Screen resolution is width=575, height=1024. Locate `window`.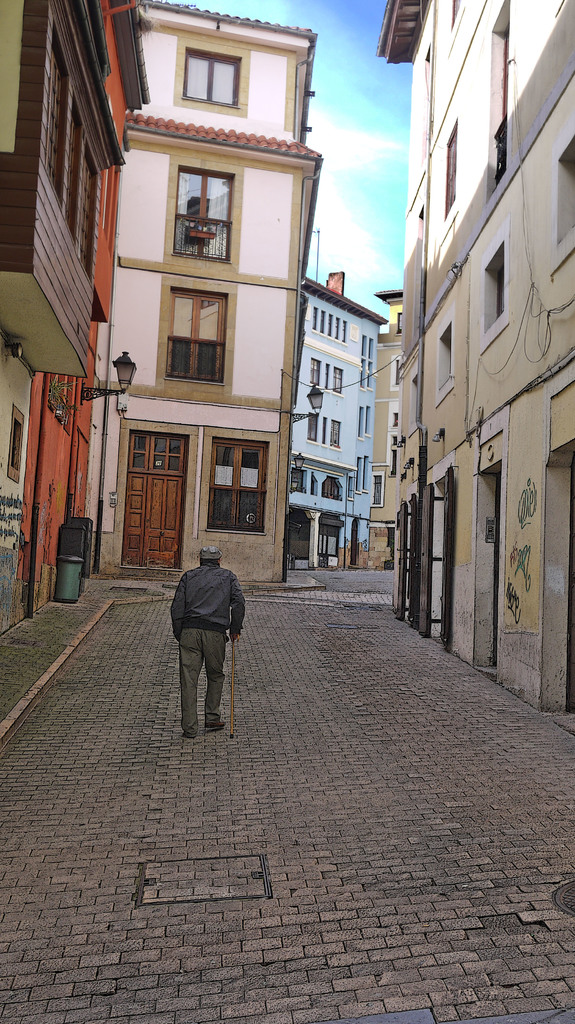
164,159,244,262.
